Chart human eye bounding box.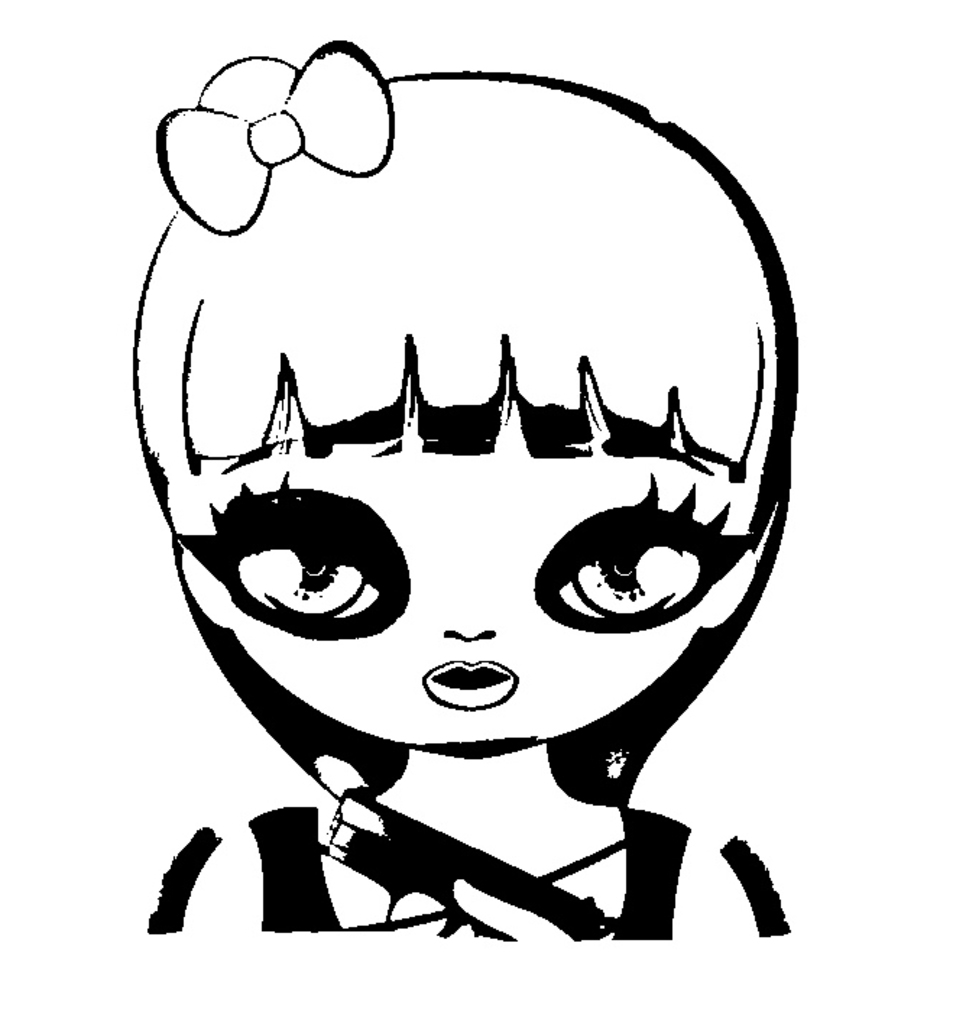
Charted: (left=178, top=469, right=411, bottom=648).
